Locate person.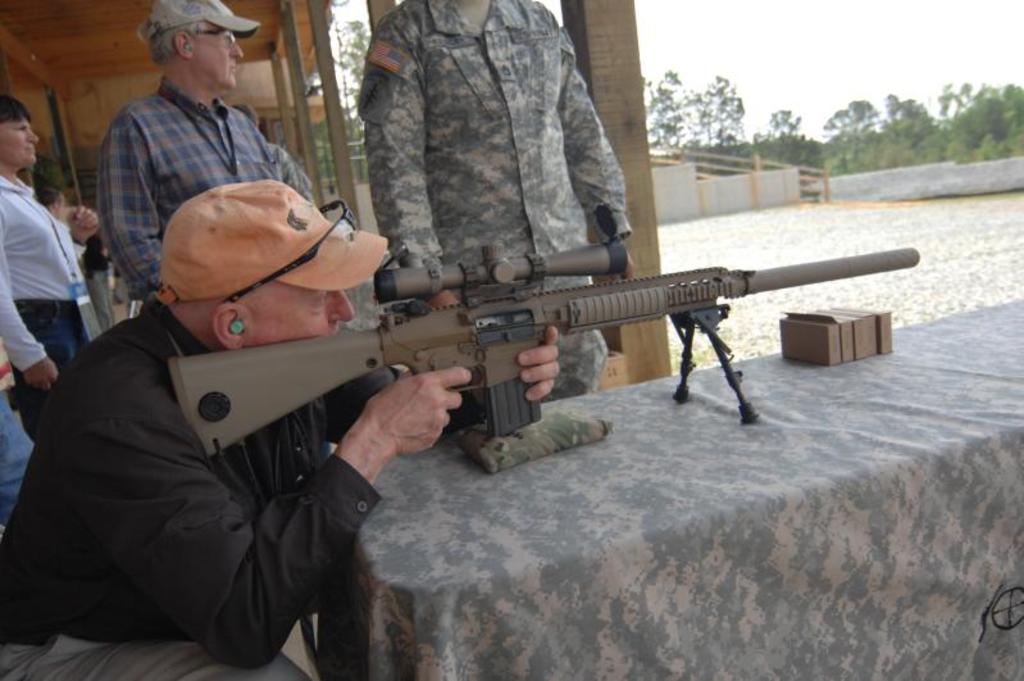
Bounding box: 0 173 560 680.
